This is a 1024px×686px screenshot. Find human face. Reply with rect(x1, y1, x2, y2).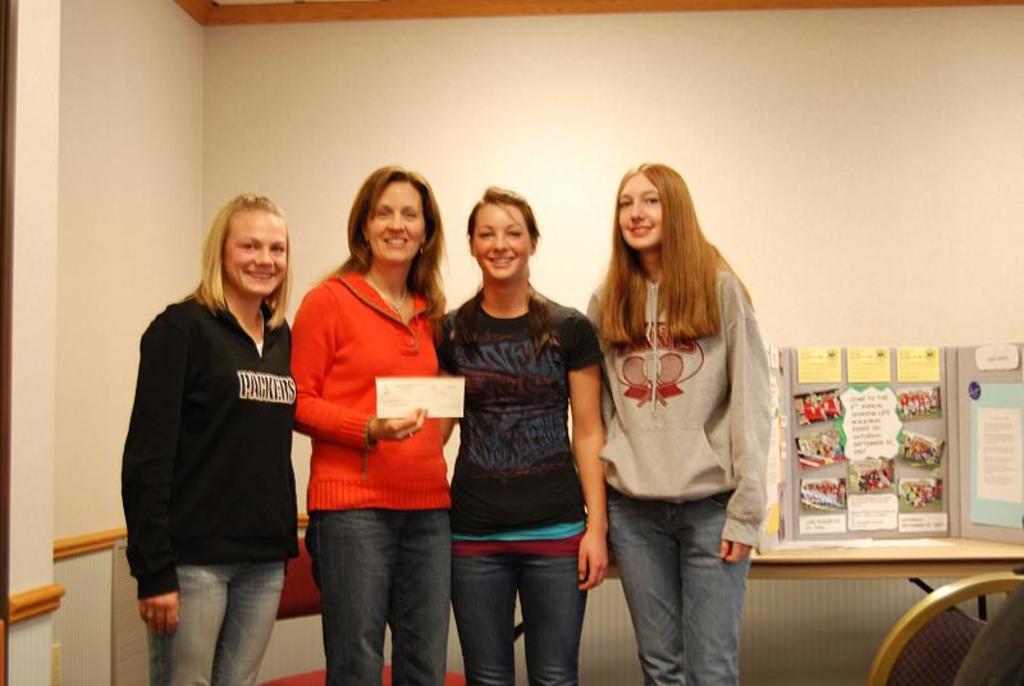
rect(224, 206, 293, 299).
